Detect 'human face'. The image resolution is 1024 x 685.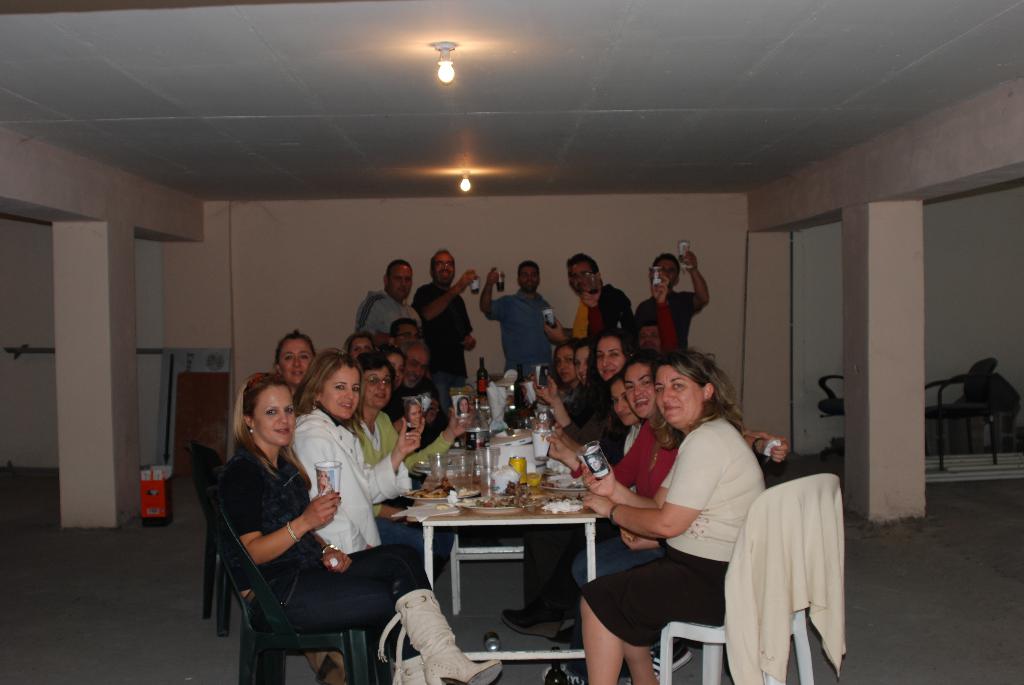
rect(600, 337, 623, 382).
